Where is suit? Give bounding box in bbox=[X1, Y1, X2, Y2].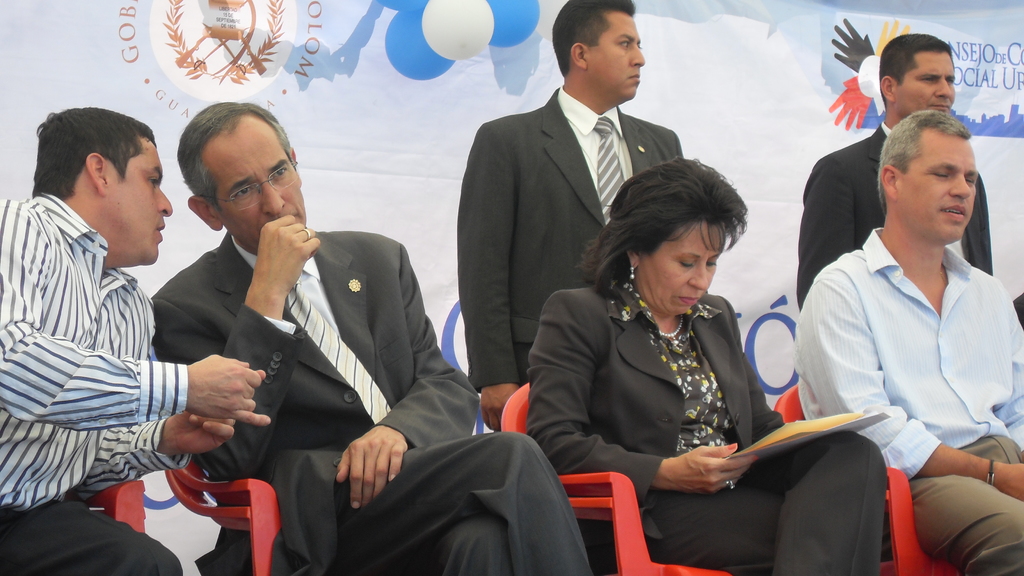
bbox=[454, 85, 687, 392].
